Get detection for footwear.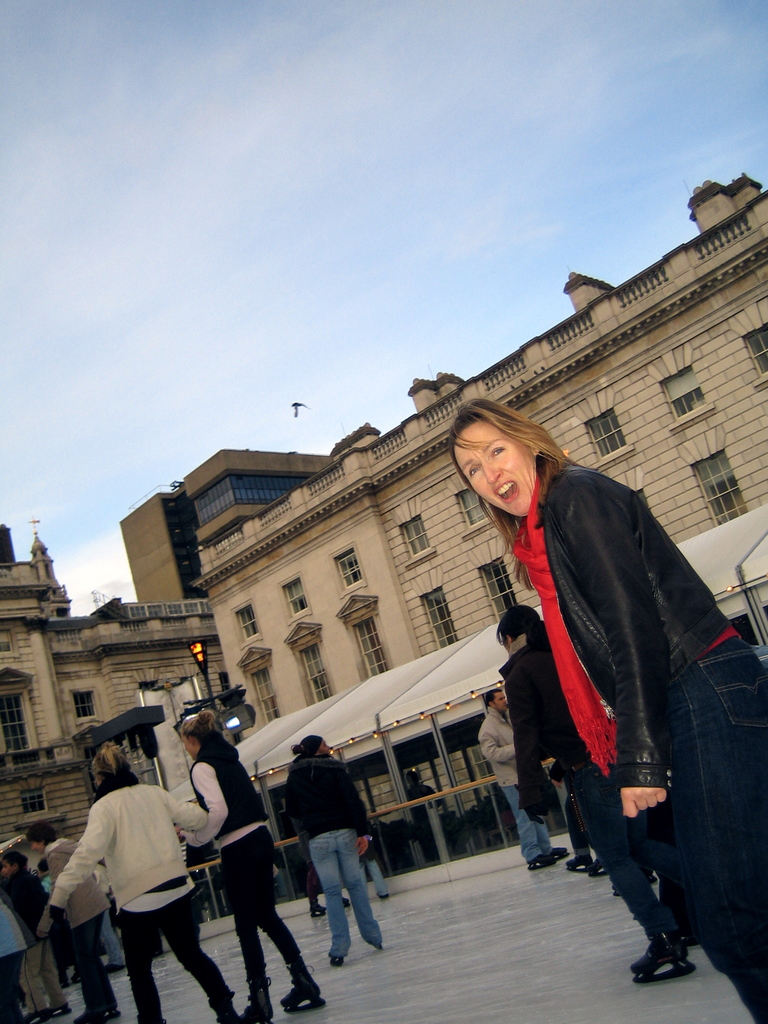
Detection: 240:1005:275:1023.
